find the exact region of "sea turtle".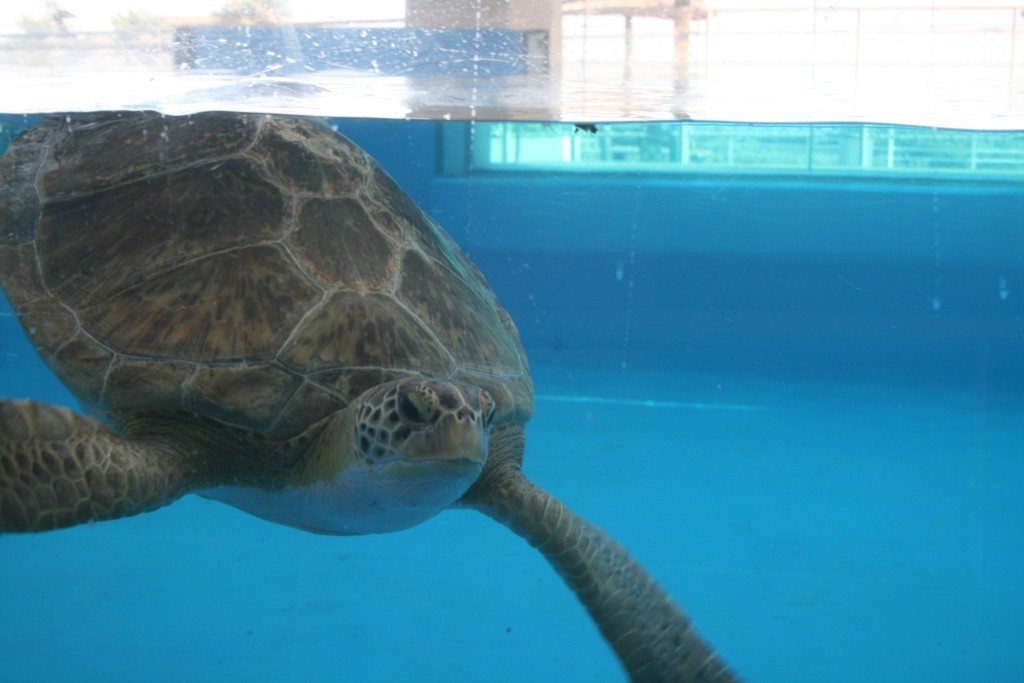
Exact region: <region>0, 110, 743, 682</region>.
